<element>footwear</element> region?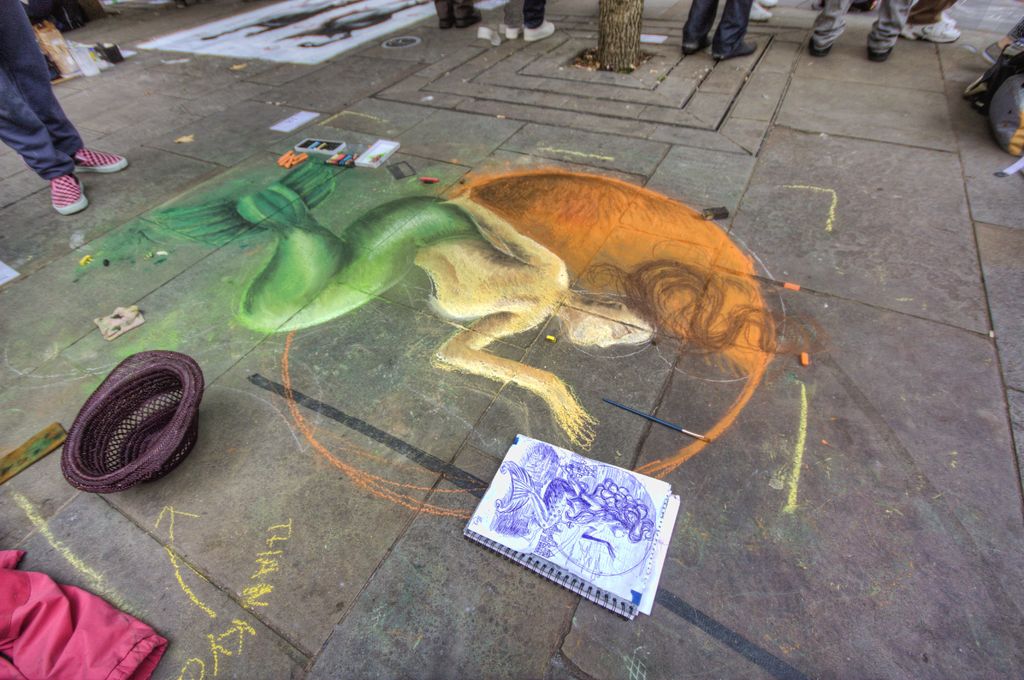
box(524, 23, 557, 39)
